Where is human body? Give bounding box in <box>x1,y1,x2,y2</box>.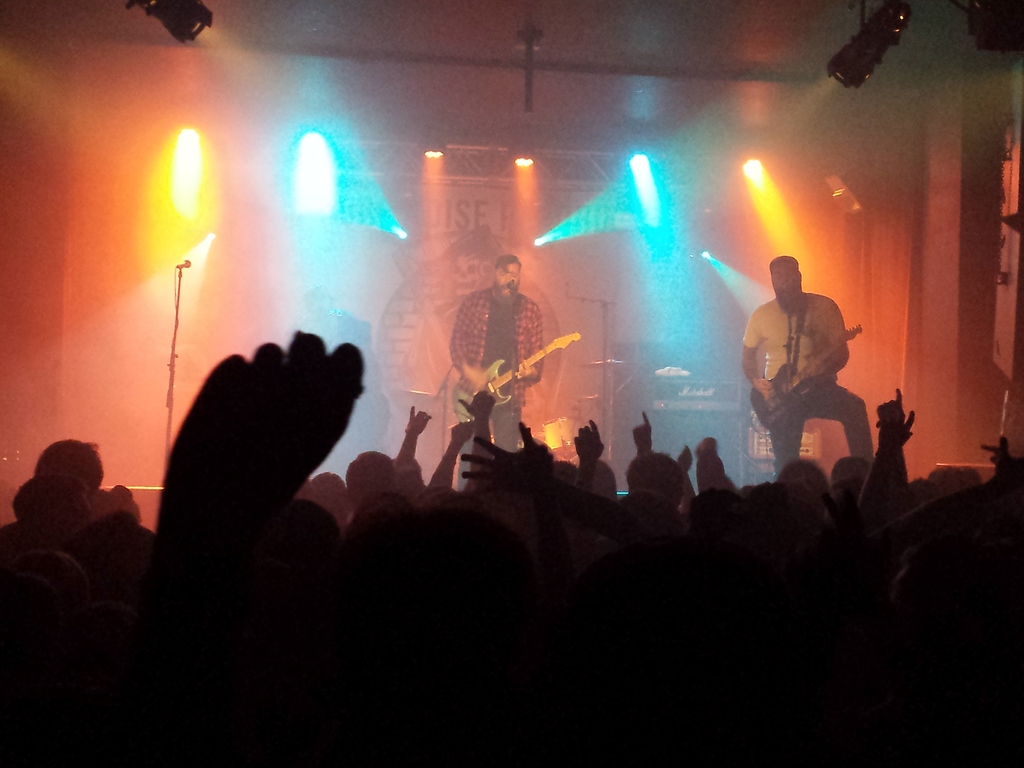
<box>742,239,860,474</box>.
